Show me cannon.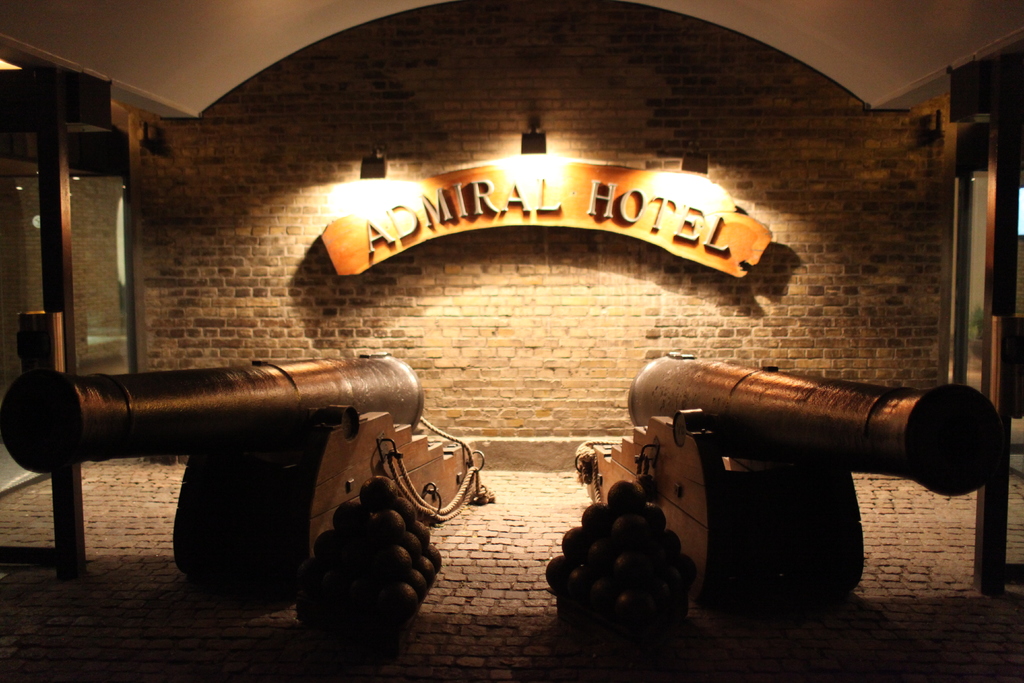
cannon is here: <region>571, 350, 1004, 613</region>.
